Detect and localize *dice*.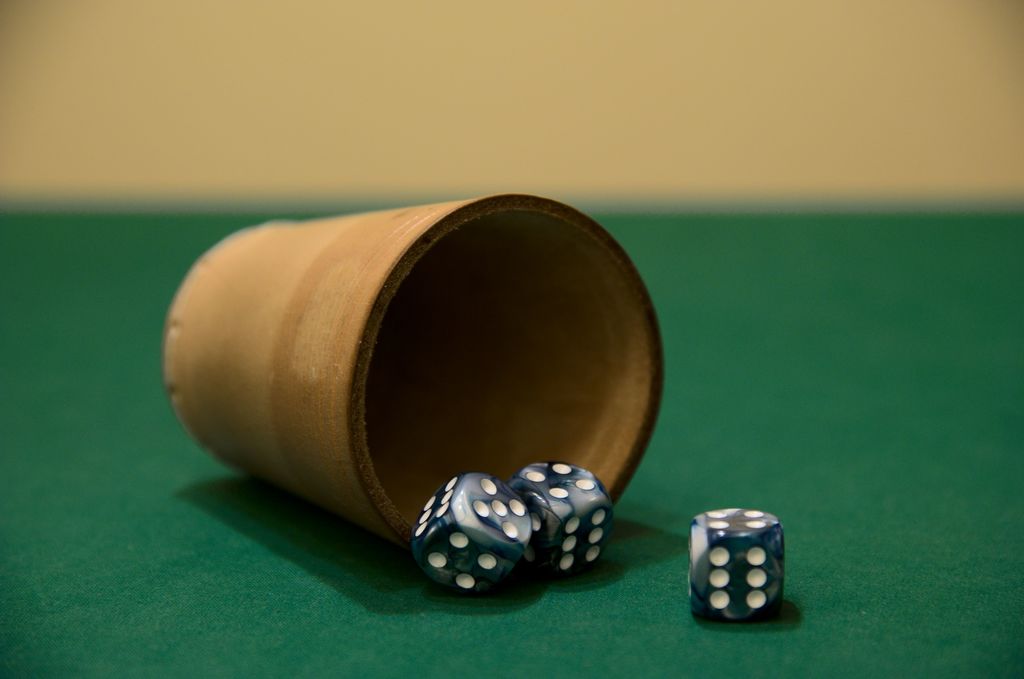
Localized at <region>505, 460, 611, 582</region>.
